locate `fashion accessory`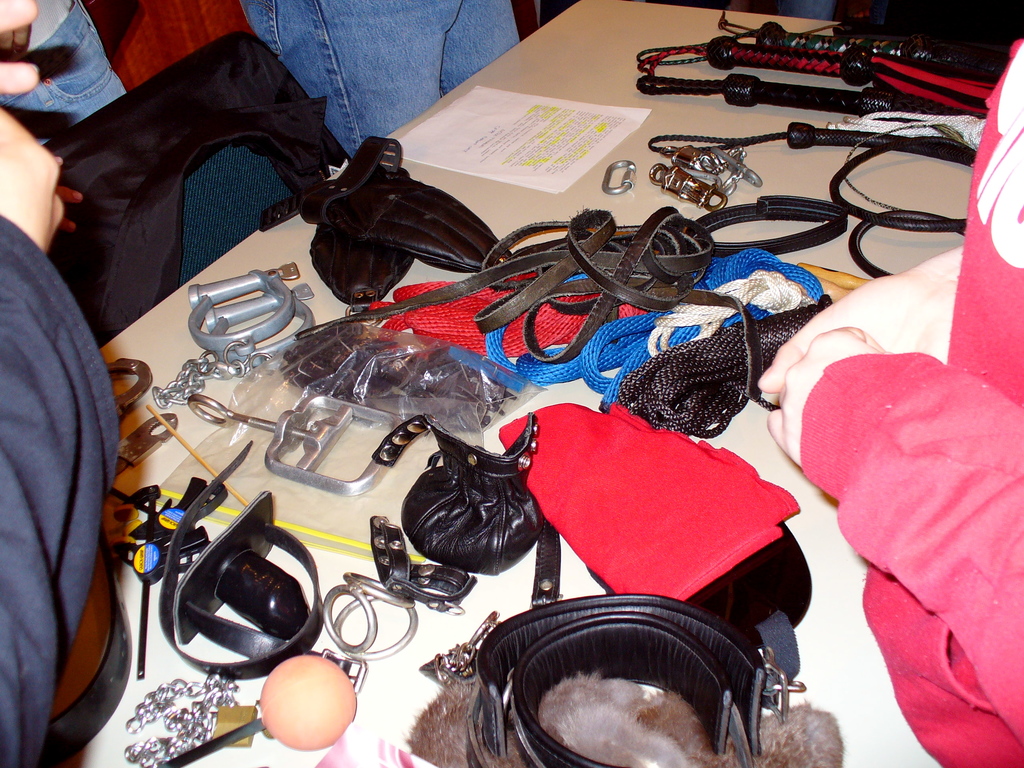
650 143 762 212
